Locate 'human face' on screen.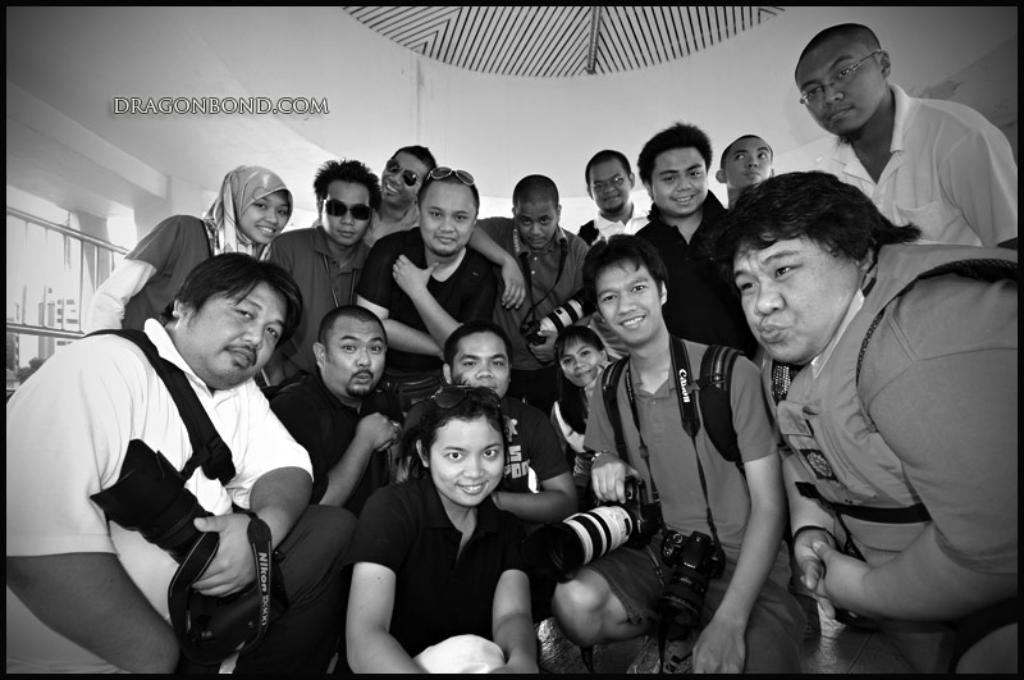
On screen at l=419, t=177, r=477, b=256.
